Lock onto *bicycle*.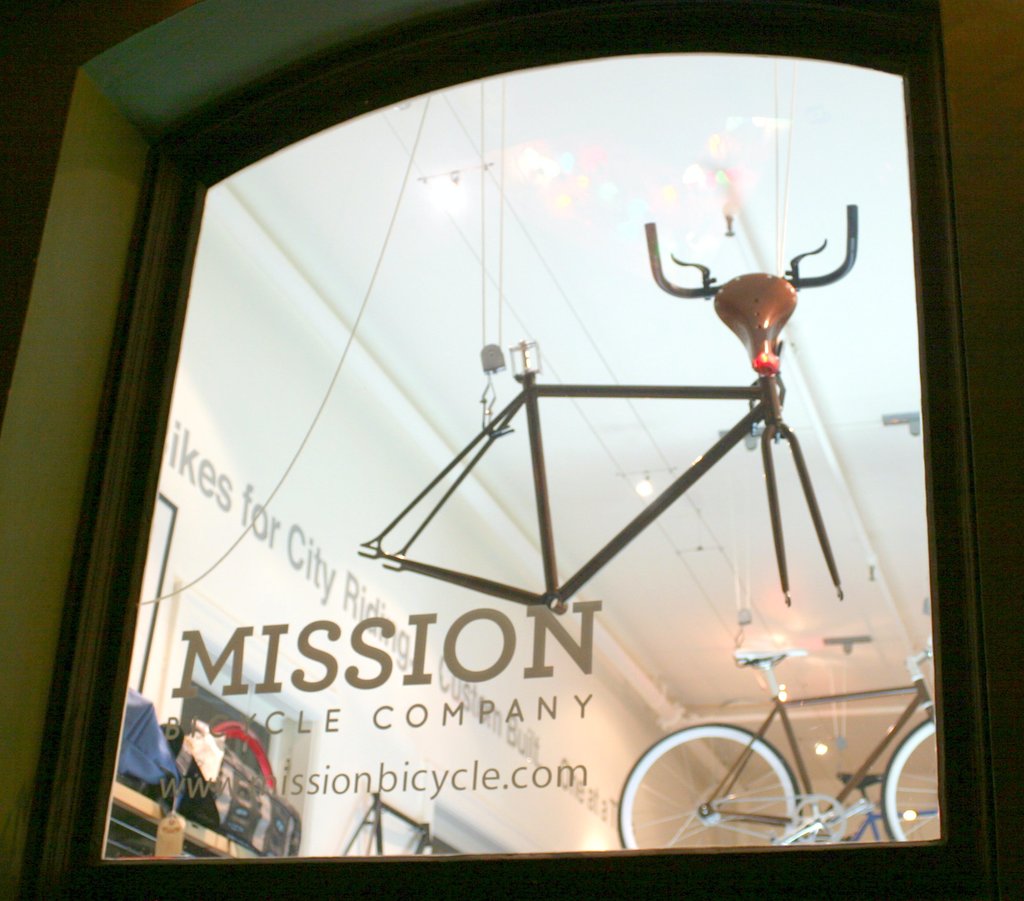
Locked: box=[614, 647, 936, 845].
